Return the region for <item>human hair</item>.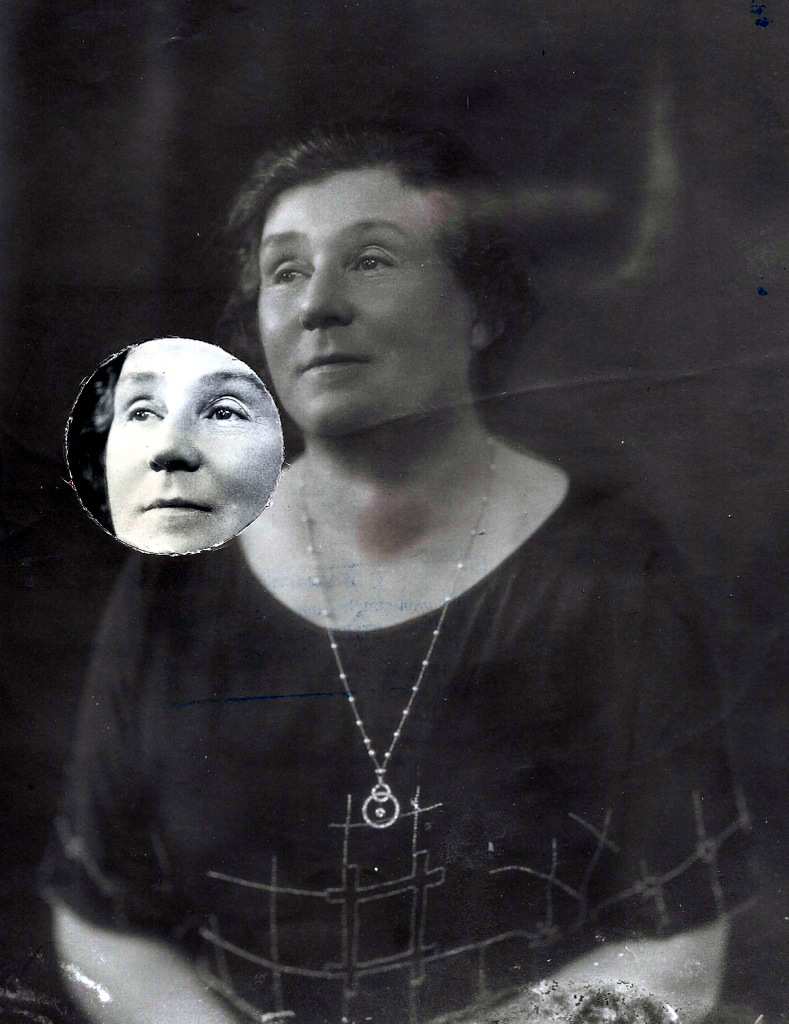
select_region(96, 353, 128, 436).
